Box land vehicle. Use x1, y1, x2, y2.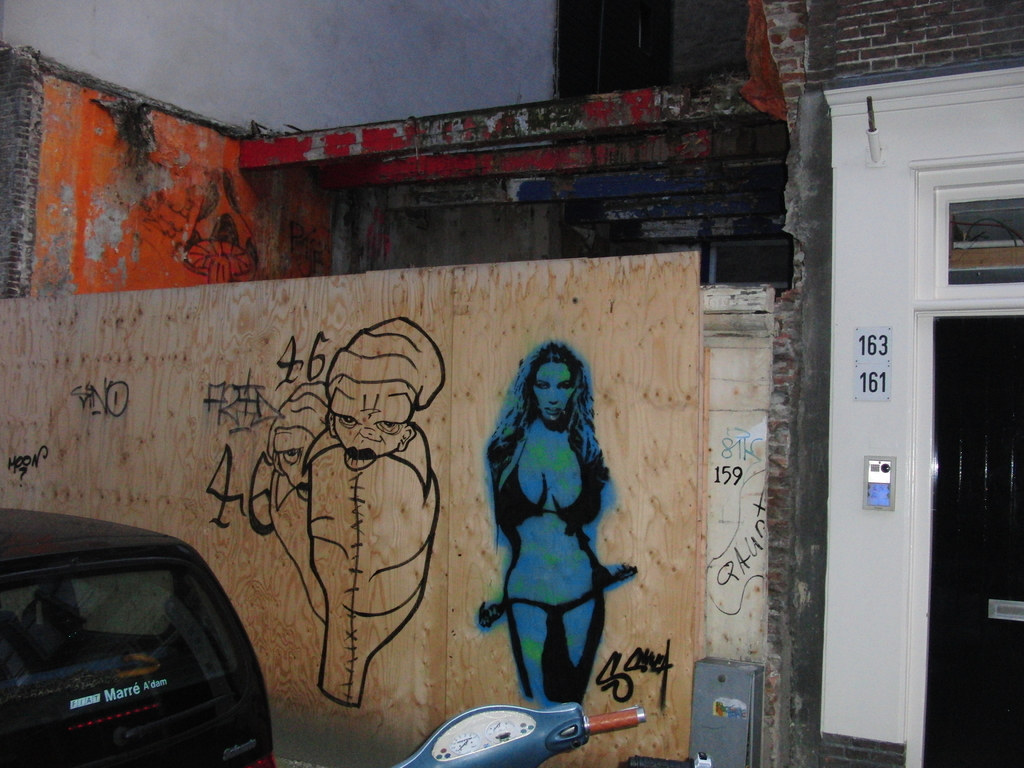
394, 702, 712, 767.
